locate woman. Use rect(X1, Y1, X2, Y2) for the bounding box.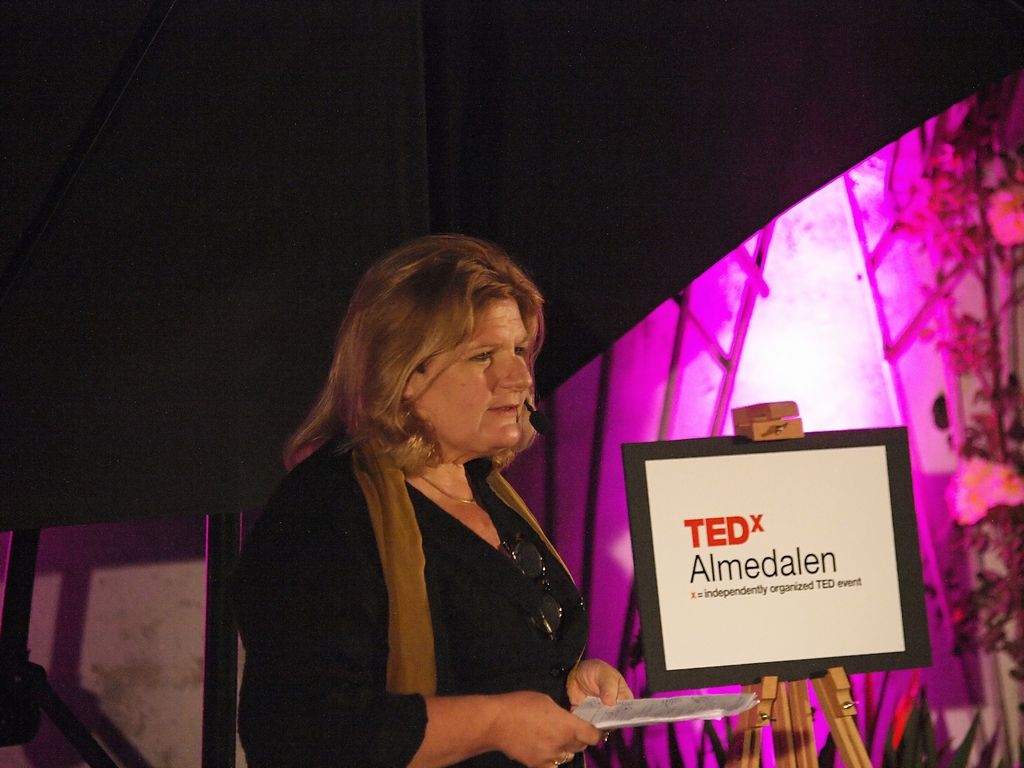
rect(224, 234, 644, 767).
